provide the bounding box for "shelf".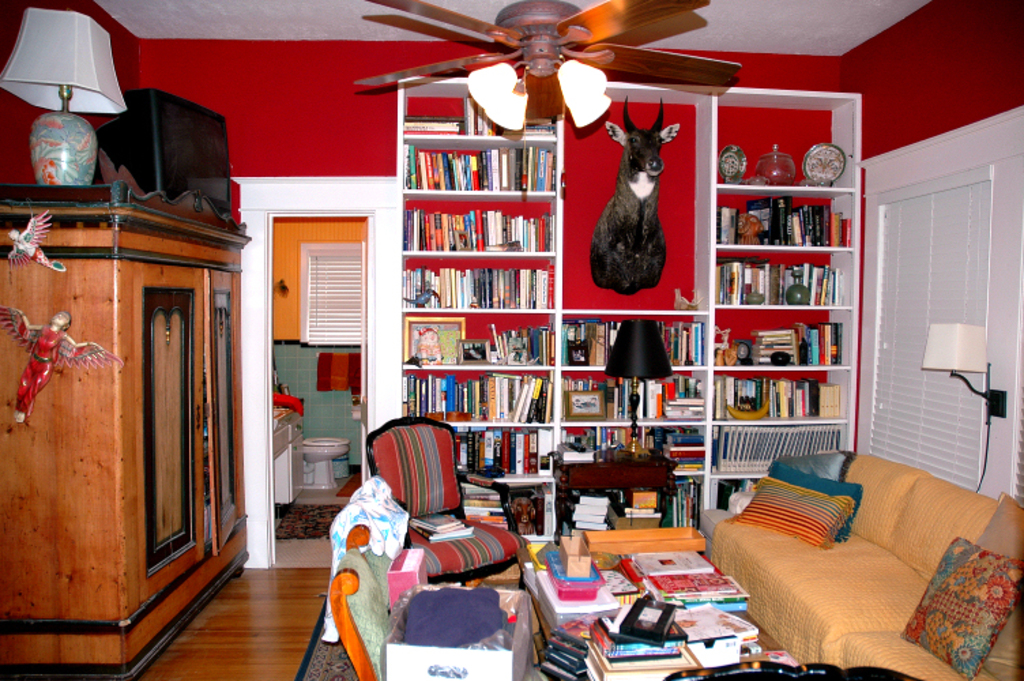
bbox=[455, 426, 547, 485].
